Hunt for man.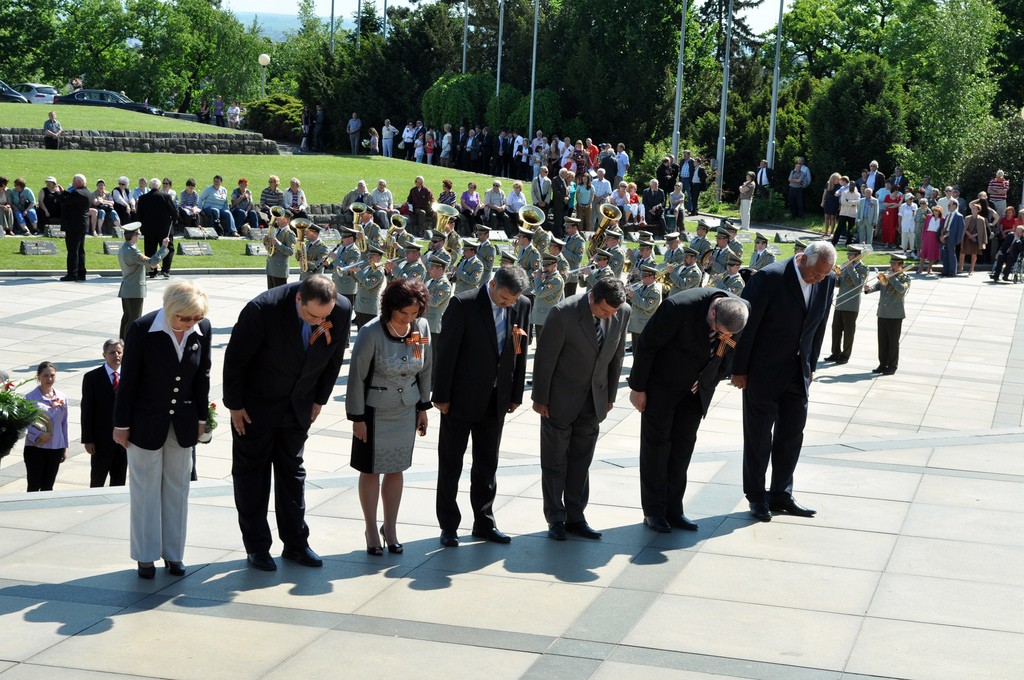
Hunted down at (x1=405, y1=177, x2=433, y2=225).
